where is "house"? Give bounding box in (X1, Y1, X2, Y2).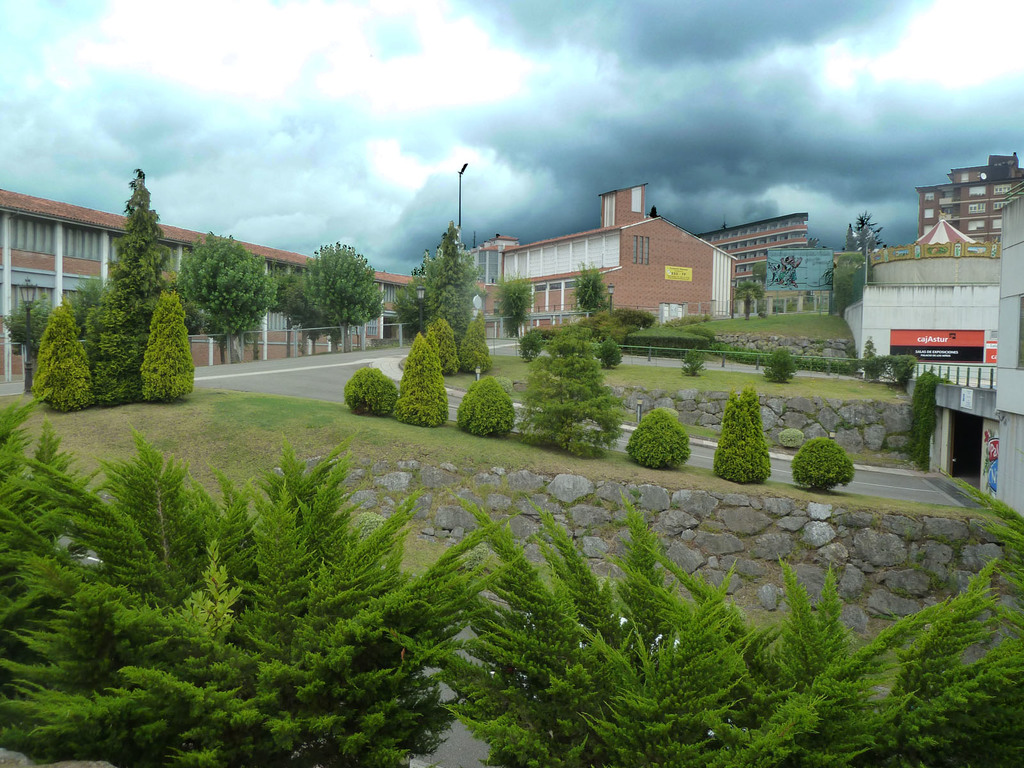
(495, 177, 779, 328).
